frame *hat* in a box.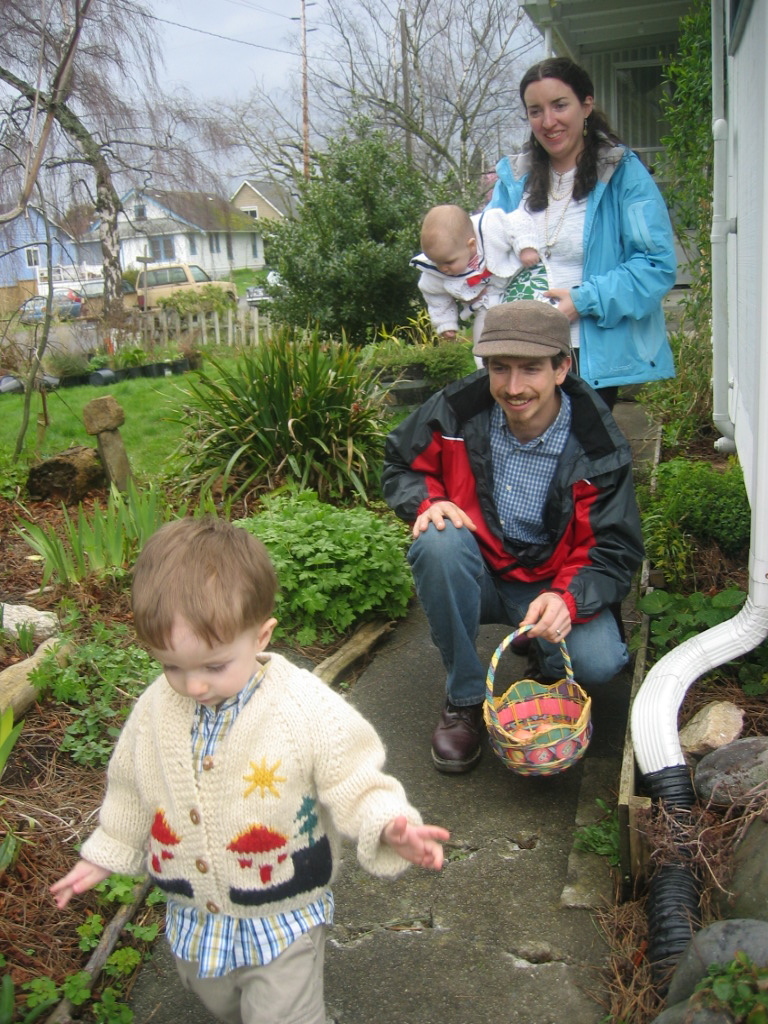
(x1=474, y1=297, x2=578, y2=360).
